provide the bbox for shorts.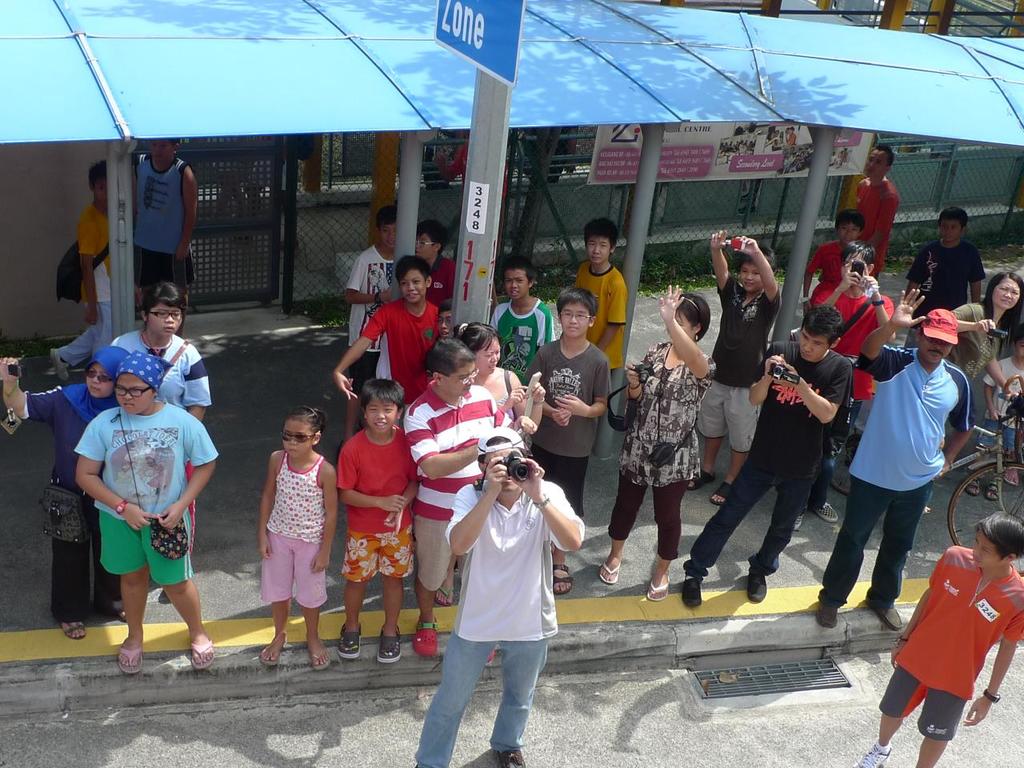
pyautogui.locateOnScreen(342, 528, 415, 583).
